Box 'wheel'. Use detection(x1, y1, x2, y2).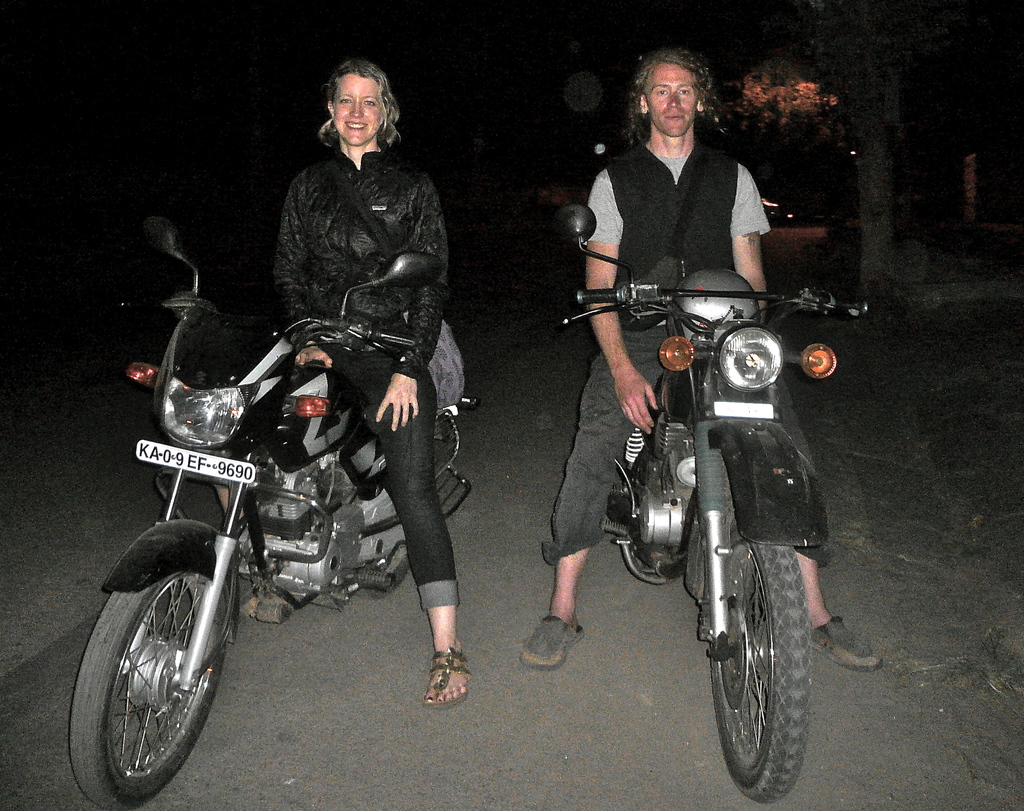
detection(356, 519, 458, 582).
